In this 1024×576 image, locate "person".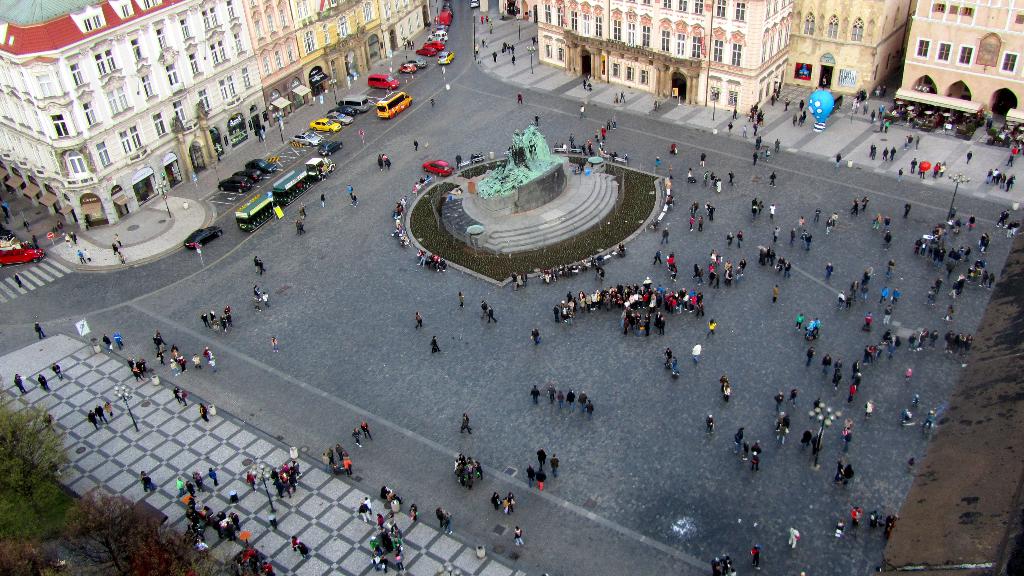
Bounding box: 526, 469, 532, 488.
